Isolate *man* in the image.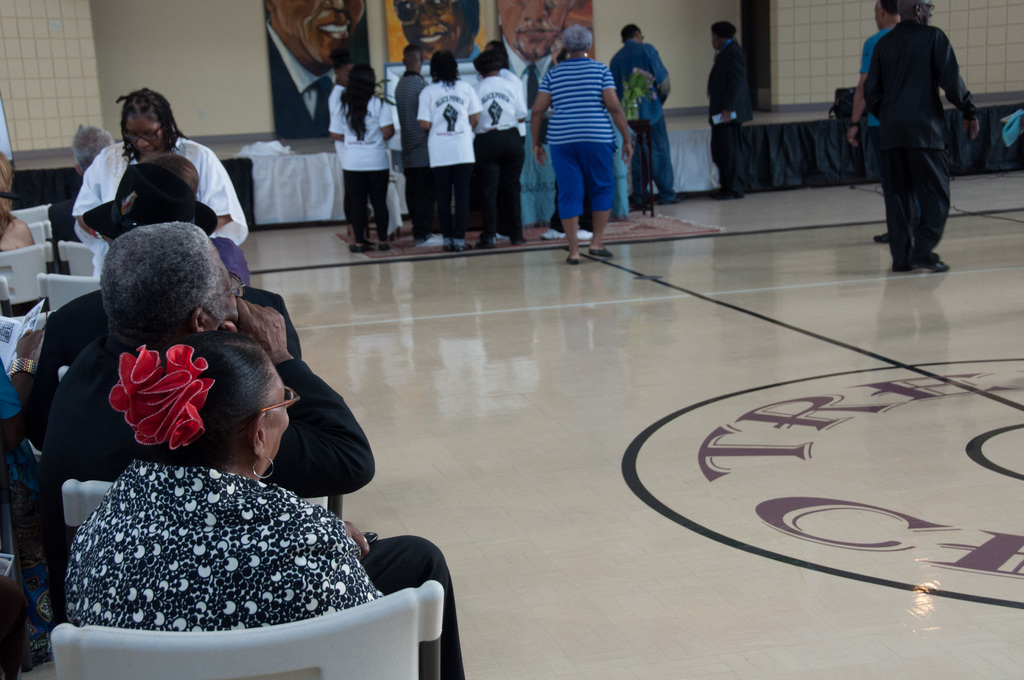
Isolated region: <region>326, 59, 370, 238</region>.
